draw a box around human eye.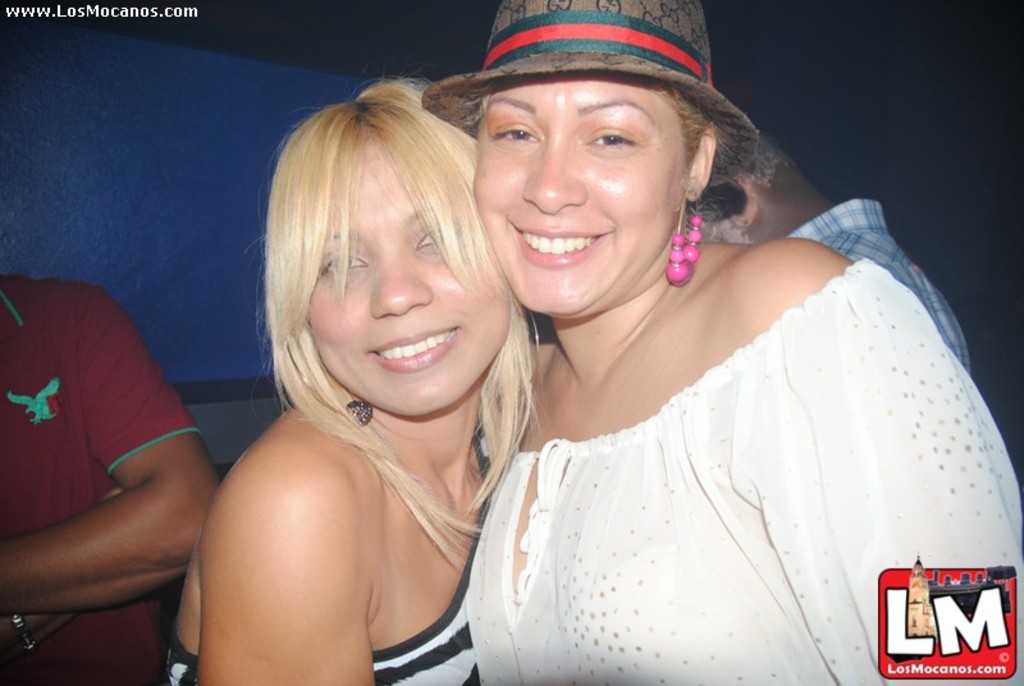
{"x1": 415, "y1": 228, "x2": 439, "y2": 248}.
